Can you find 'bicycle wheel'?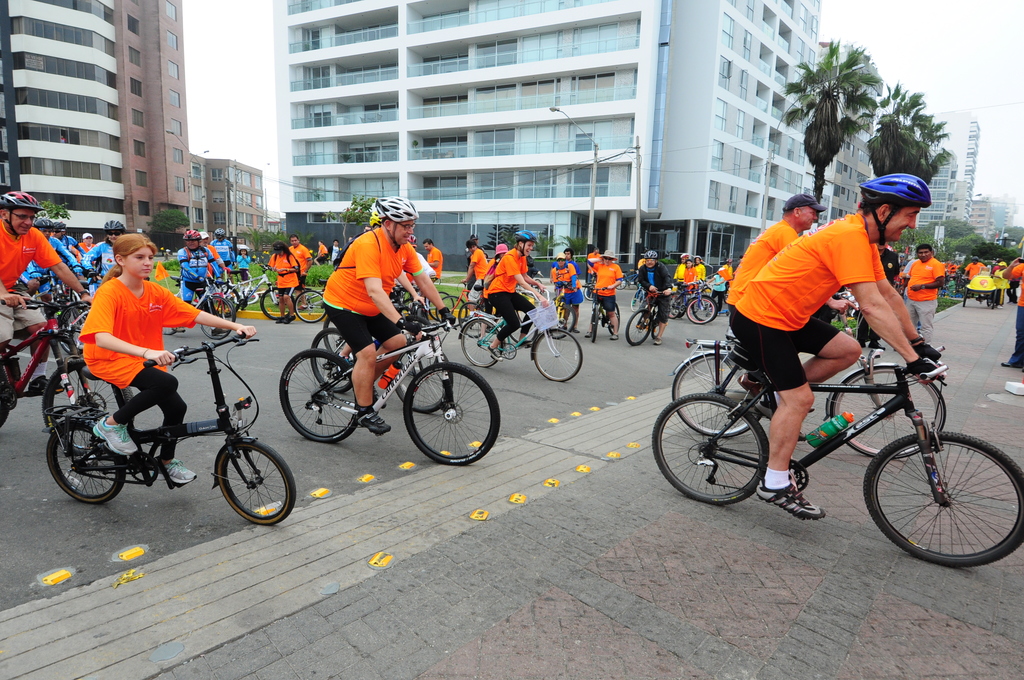
Yes, bounding box: x1=685 y1=298 x2=717 y2=324.
